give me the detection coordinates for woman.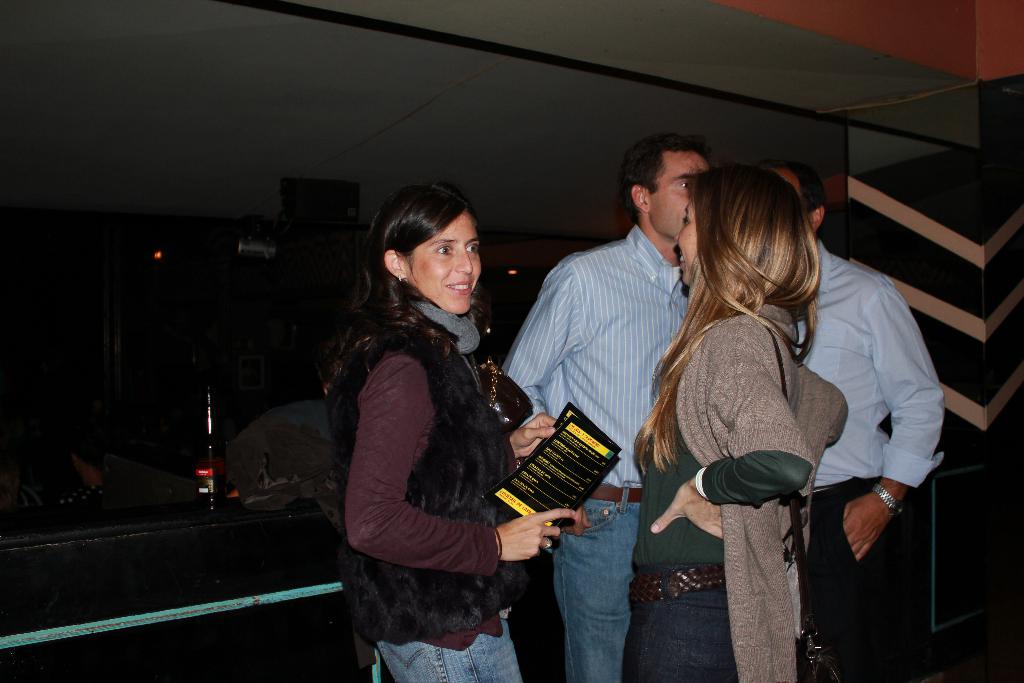
BBox(336, 184, 595, 682).
